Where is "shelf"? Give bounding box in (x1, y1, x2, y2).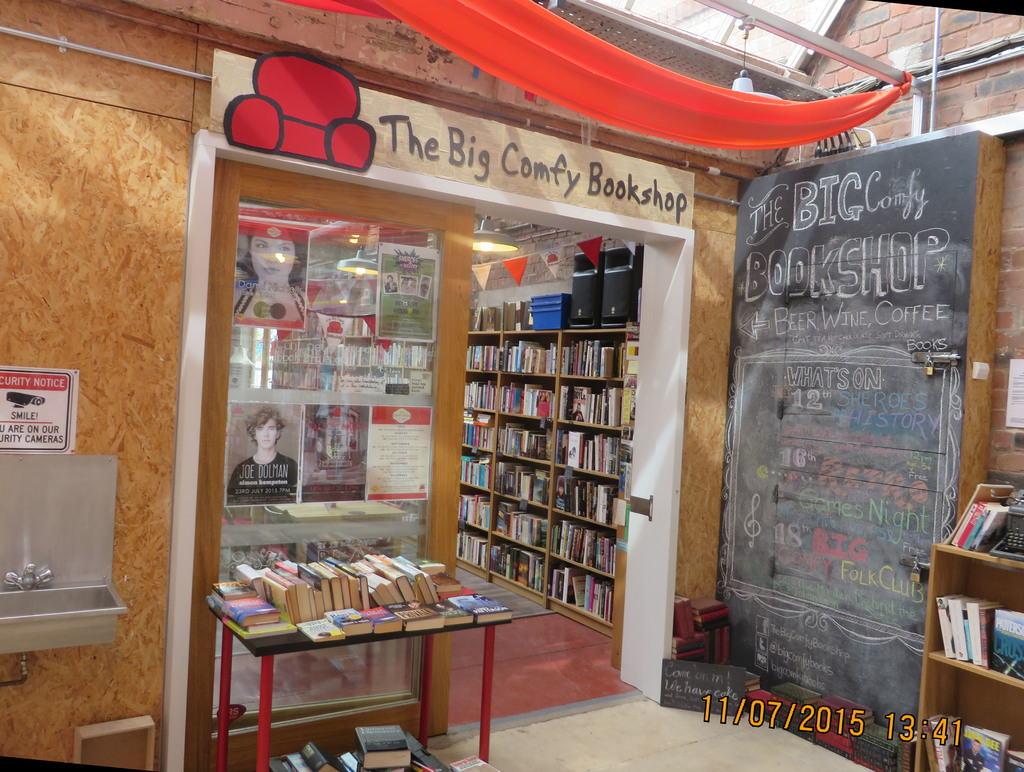
(455, 523, 491, 566).
